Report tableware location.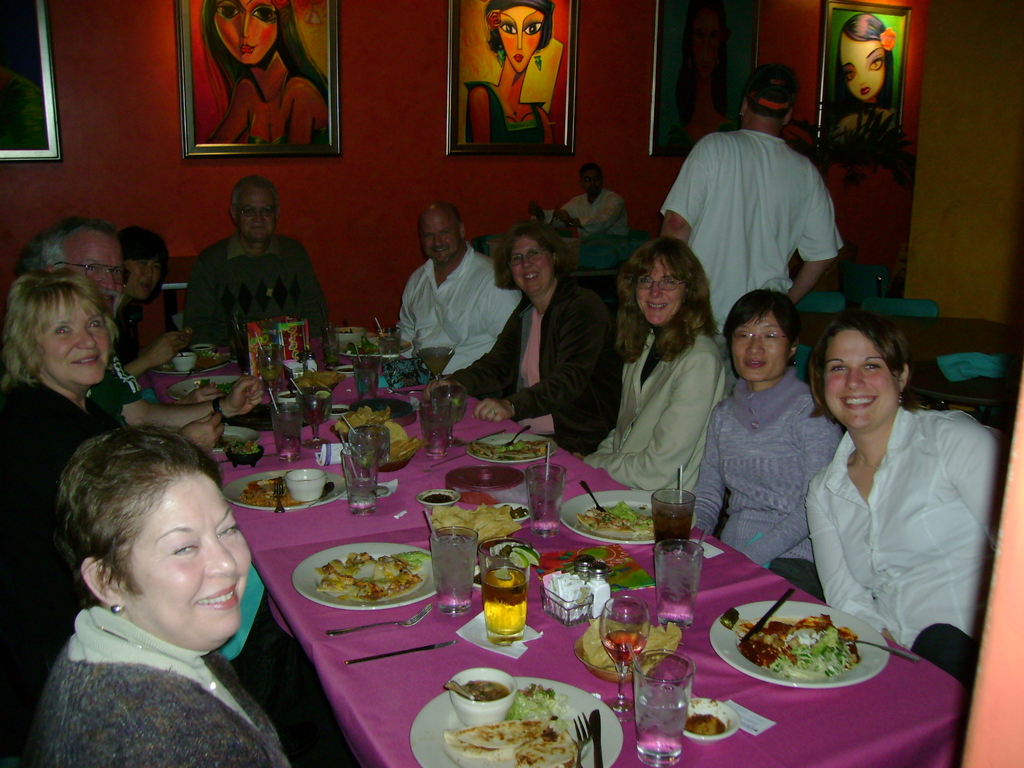
Report: box(423, 486, 454, 506).
